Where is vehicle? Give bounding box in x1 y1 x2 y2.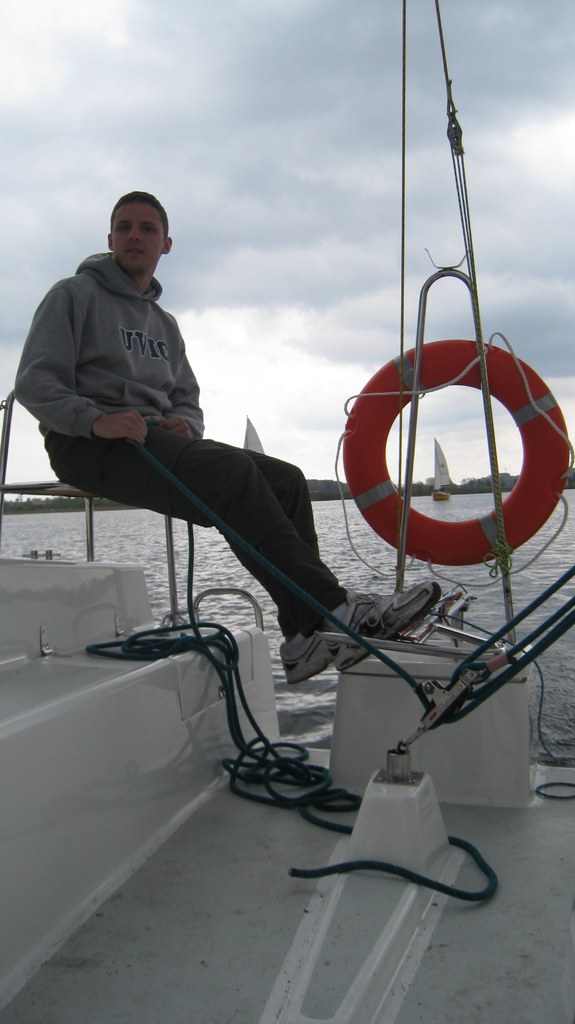
0 0 574 1023.
